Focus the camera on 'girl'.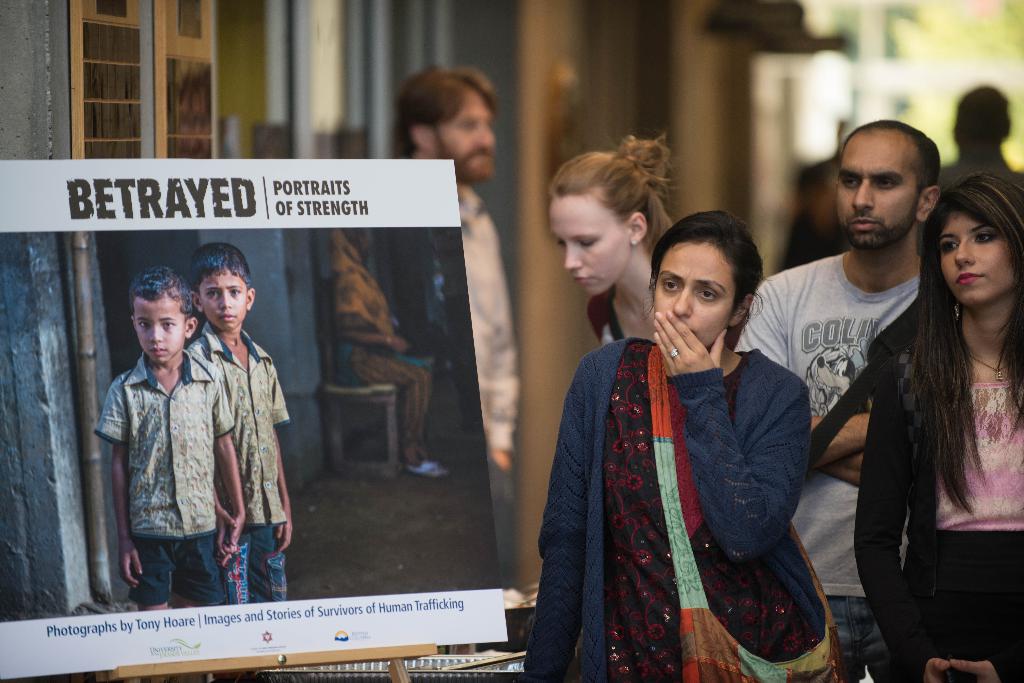
Focus region: box(545, 134, 681, 344).
